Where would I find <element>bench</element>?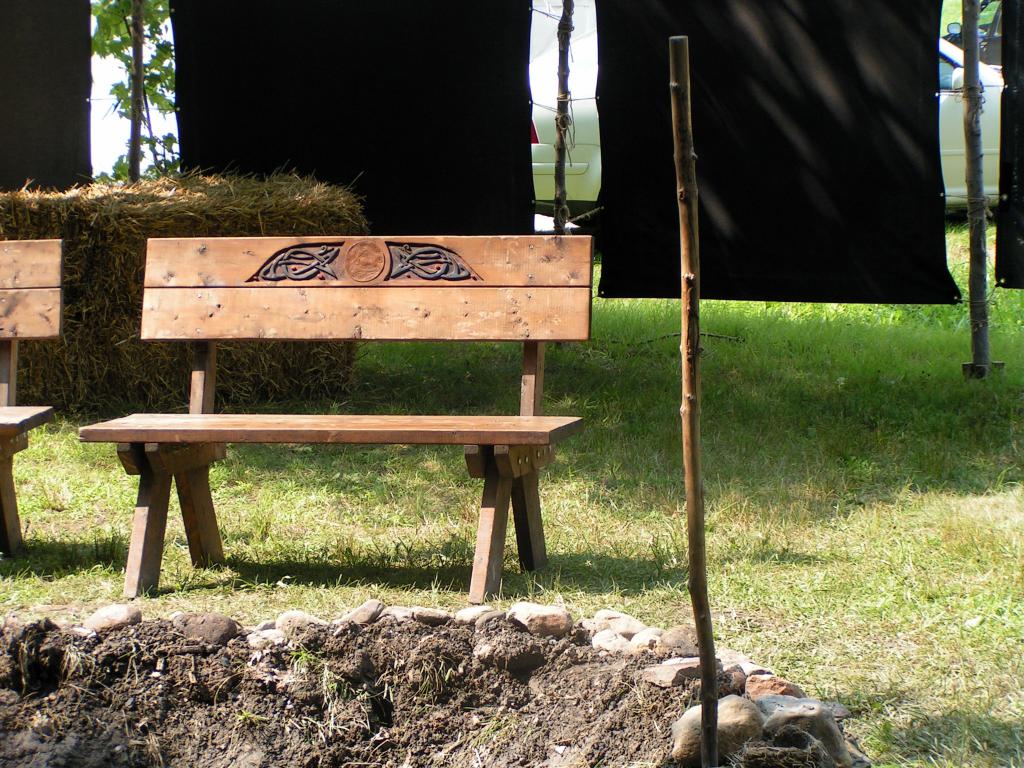
At 1/237/61/559.
